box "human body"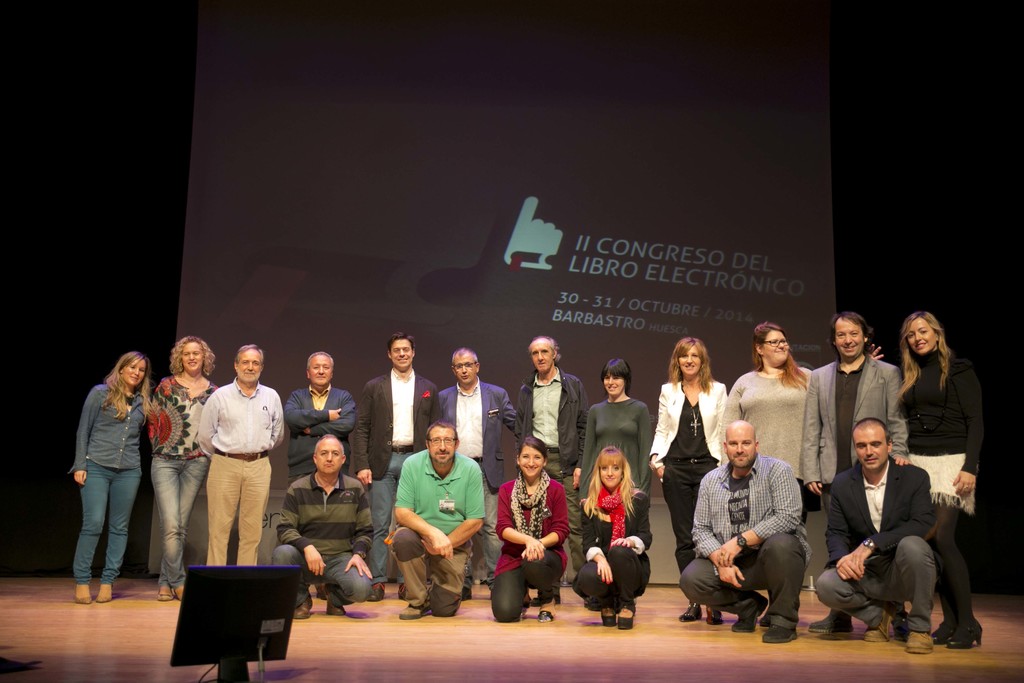
<box>575,493,657,638</box>
